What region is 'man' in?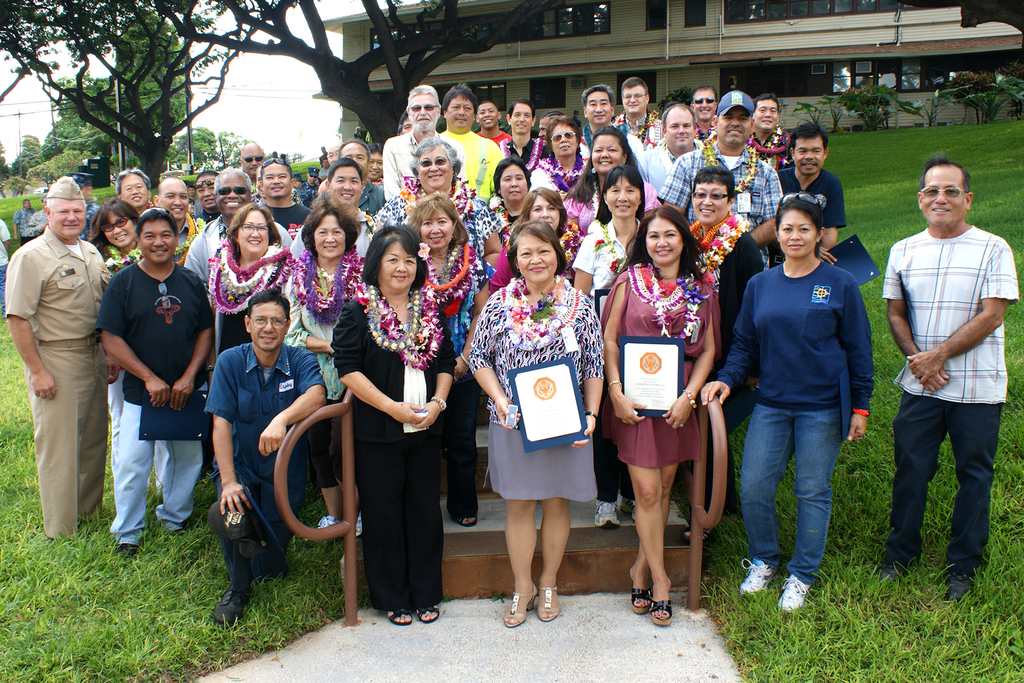
left=0, top=217, right=12, bottom=324.
